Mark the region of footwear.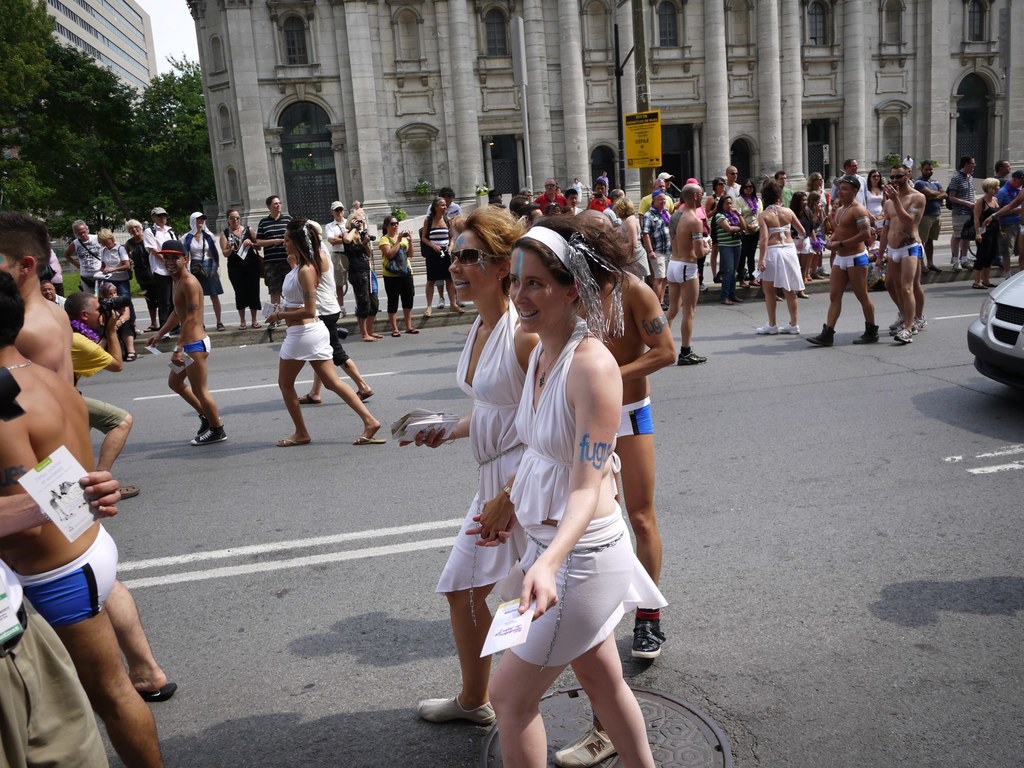
Region: bbox(914, 318, 924, 327).
